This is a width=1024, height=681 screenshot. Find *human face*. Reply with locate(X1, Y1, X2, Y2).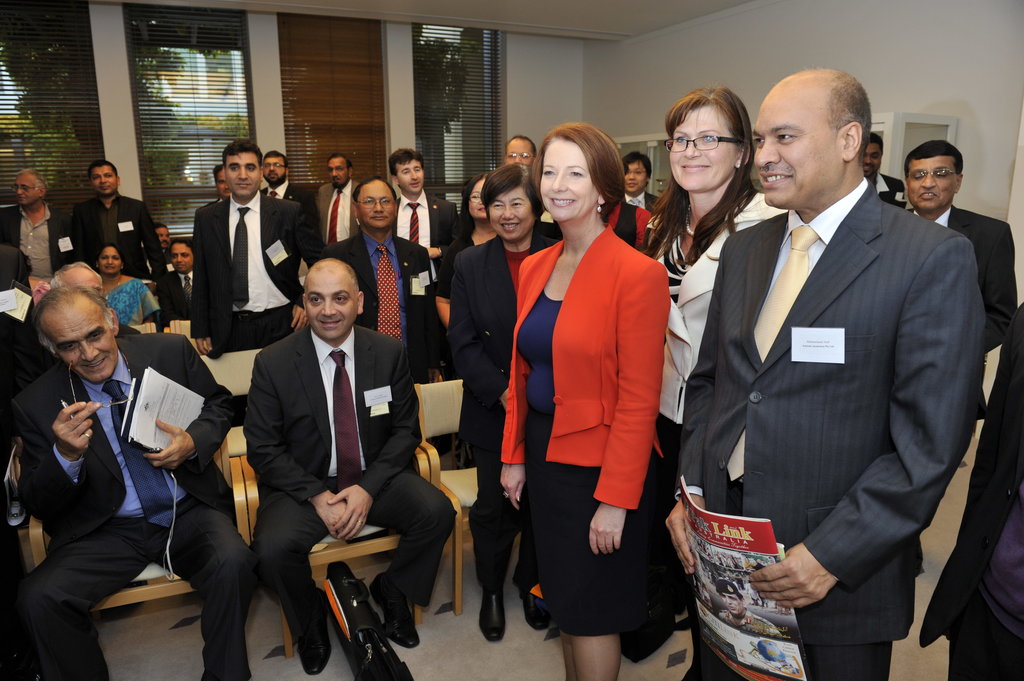
locate(224, 148, 263, 198).
